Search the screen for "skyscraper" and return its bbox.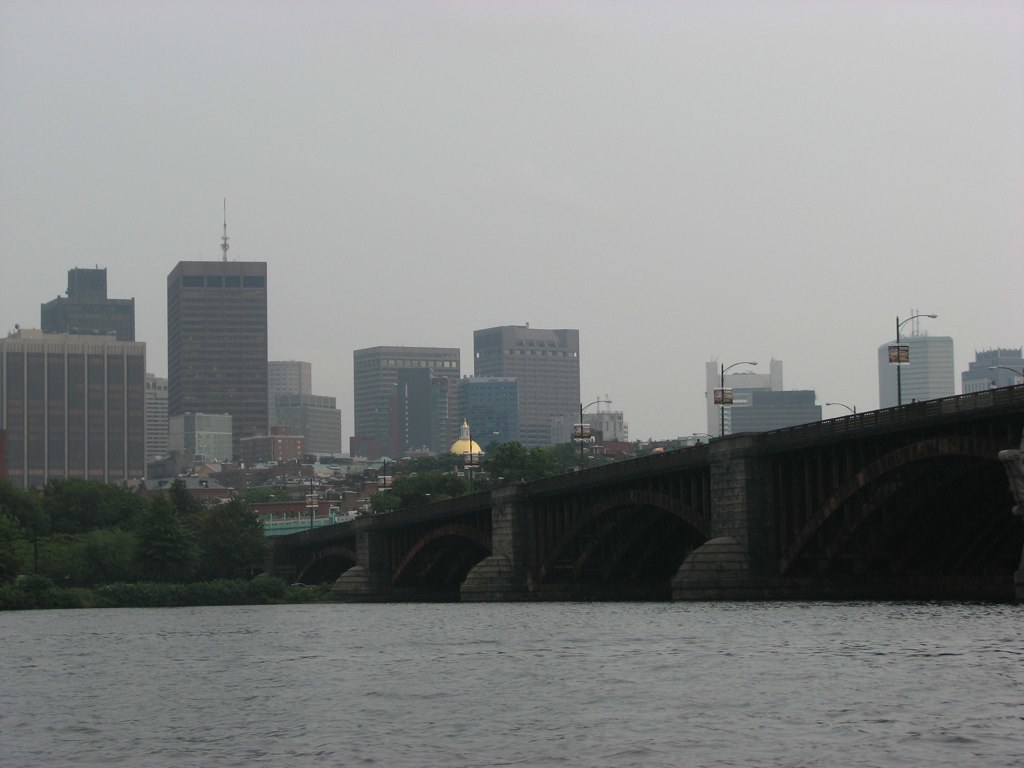
Found: <bbox>352, 344, 453, 458</bbox>.
